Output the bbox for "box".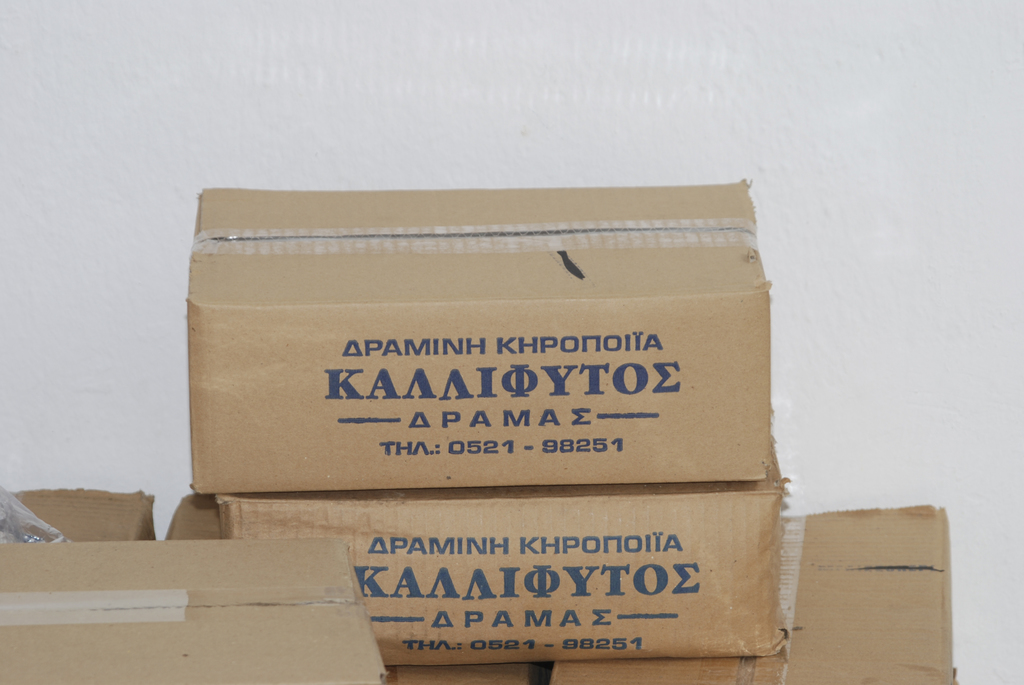
x1=0 y1=490 x2=164 y2=553.
